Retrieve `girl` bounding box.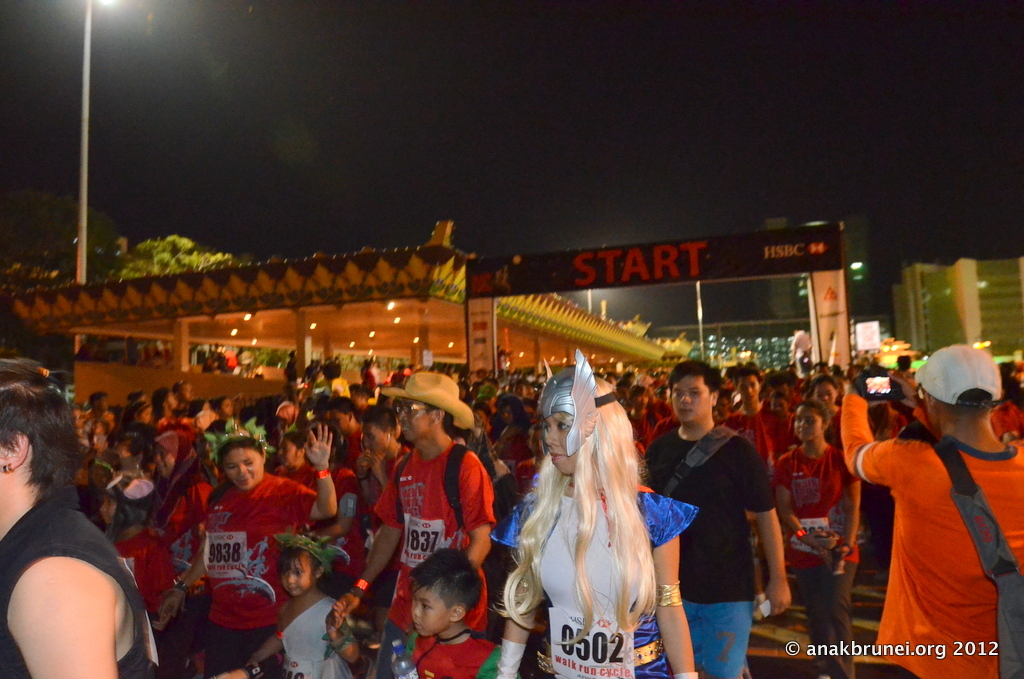
Bounding box: [775, 402, 859, 678].
